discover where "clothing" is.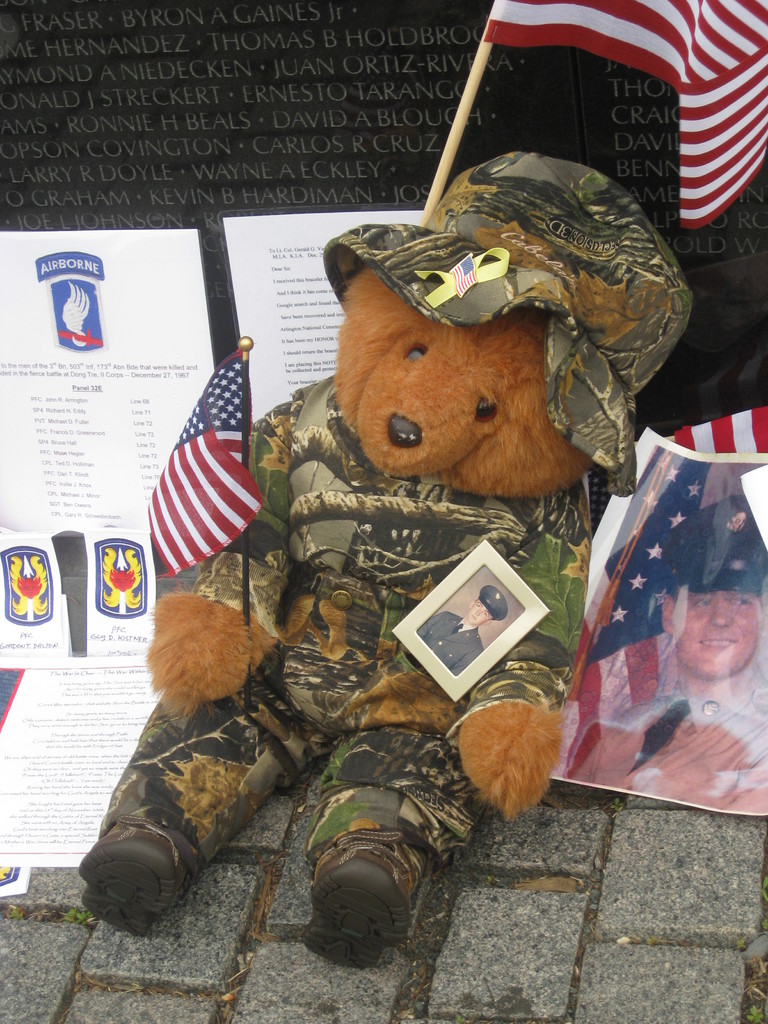
Discovered at Rect(545, 631, 767, 817).
